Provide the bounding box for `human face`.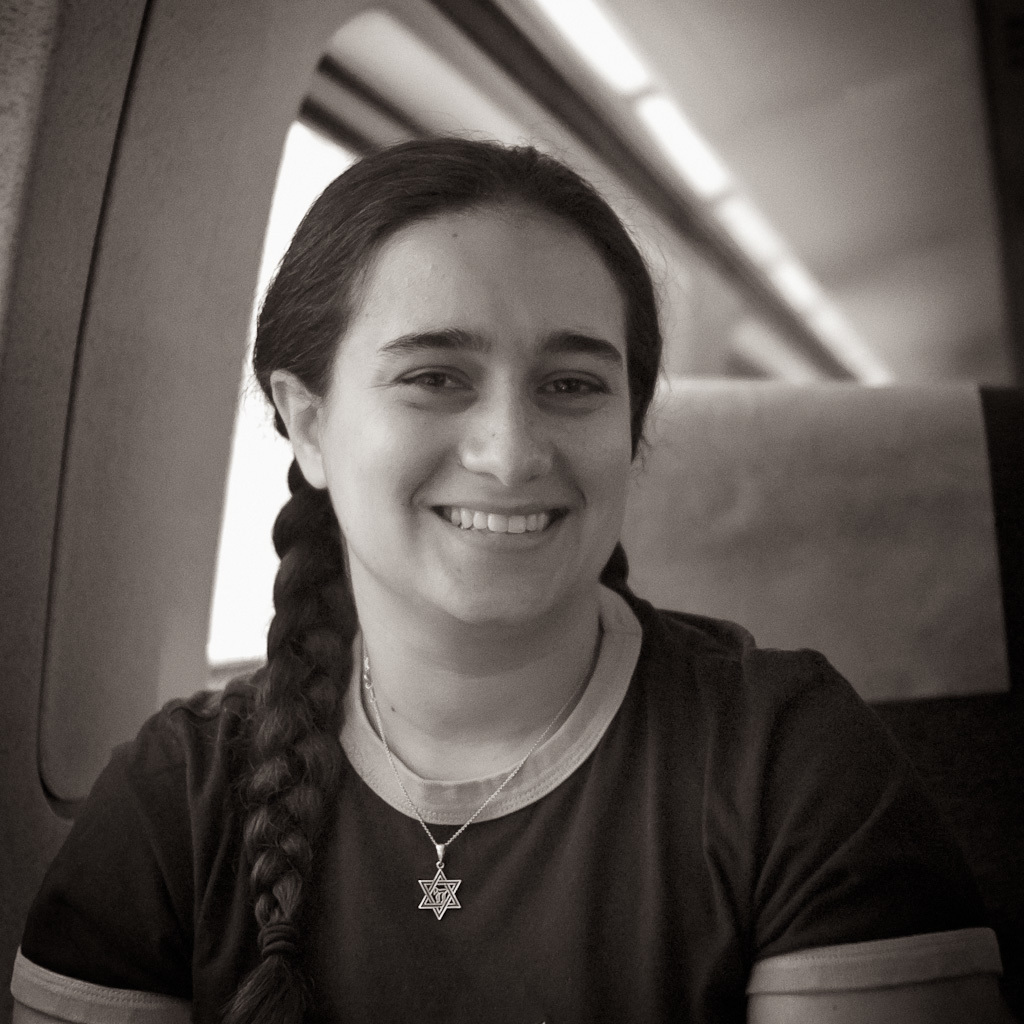
{"left": 328, "top": 200, "right": 635, "bottom": 622}.
